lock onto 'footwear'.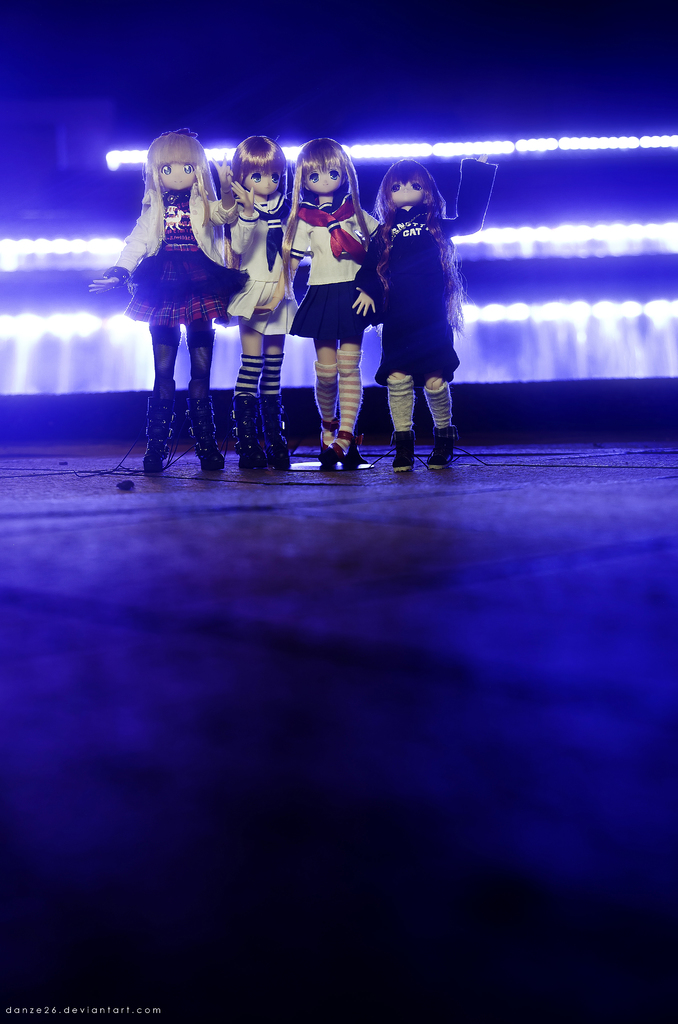
Locked: <bbox>389, 433, 418, 473</bbox>.
